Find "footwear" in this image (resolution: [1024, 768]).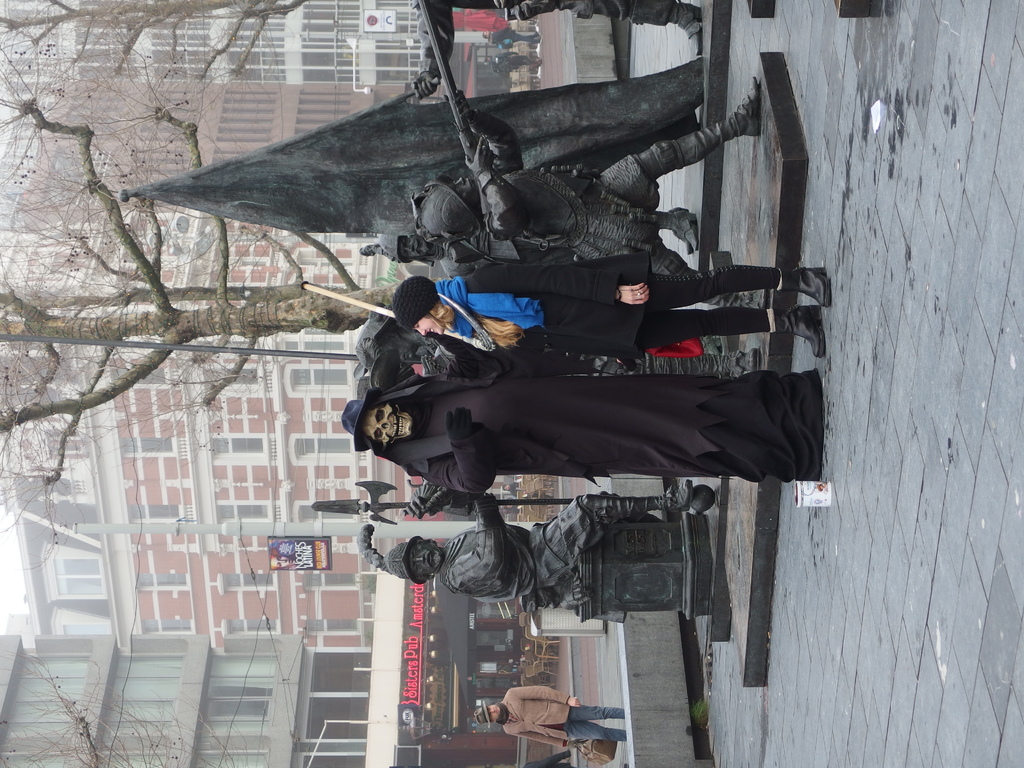
x1=730, y1=347, x2=769, y2=372.
